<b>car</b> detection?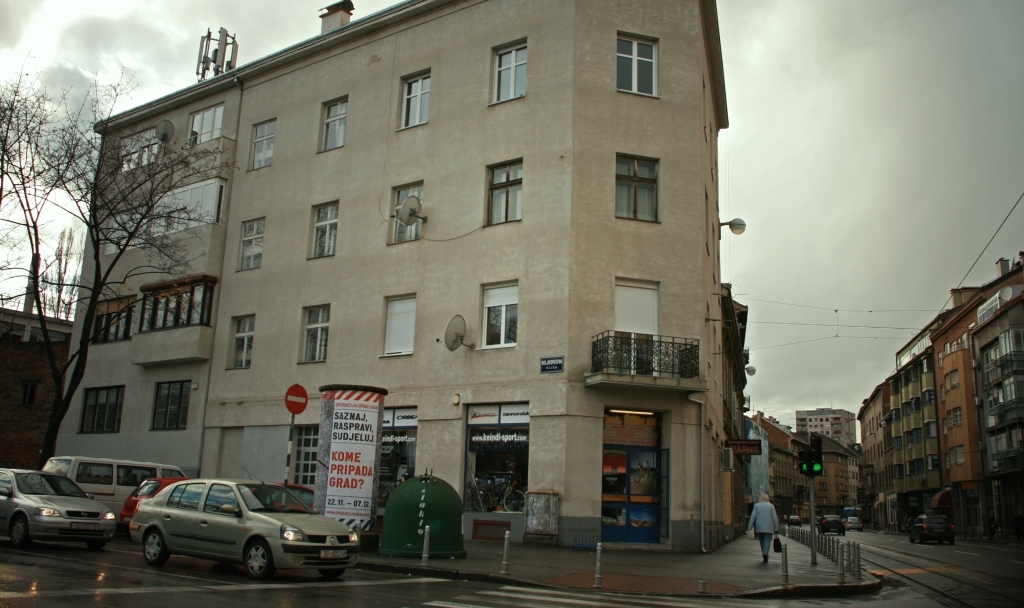
box=[111, 481, 353, 585]
